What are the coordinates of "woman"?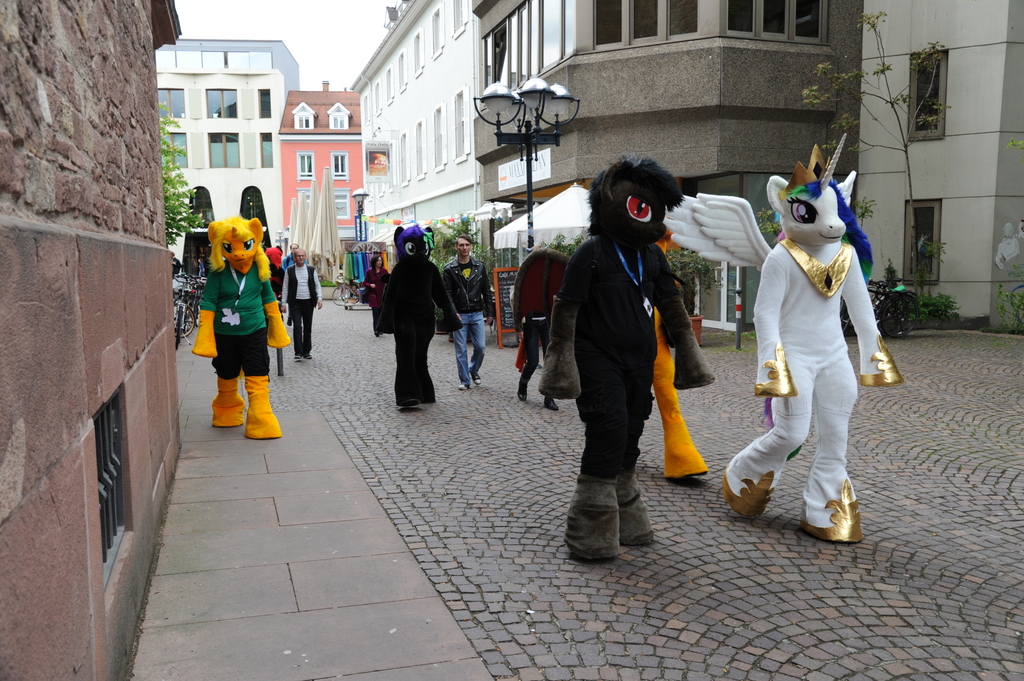
region(355, 242, 397, 353).
